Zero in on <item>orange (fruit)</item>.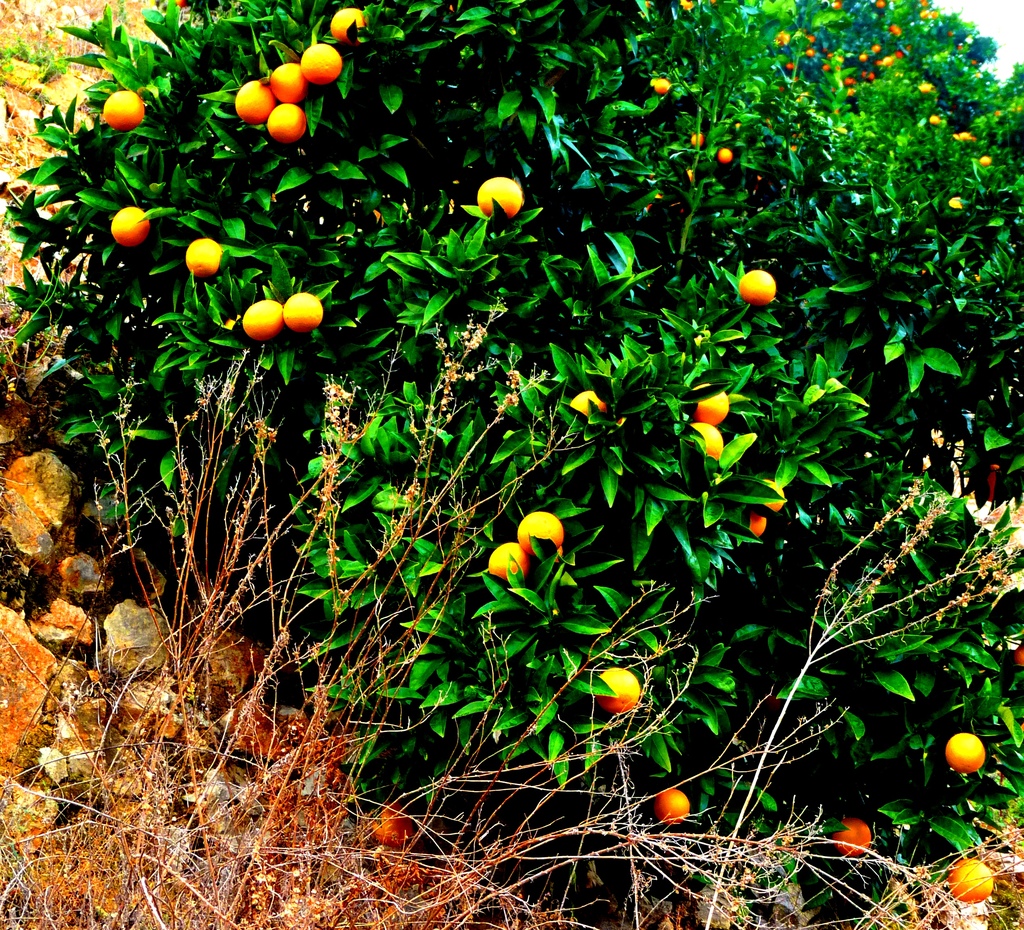
Zeroed in: detection(483, 543, 521, 596).
